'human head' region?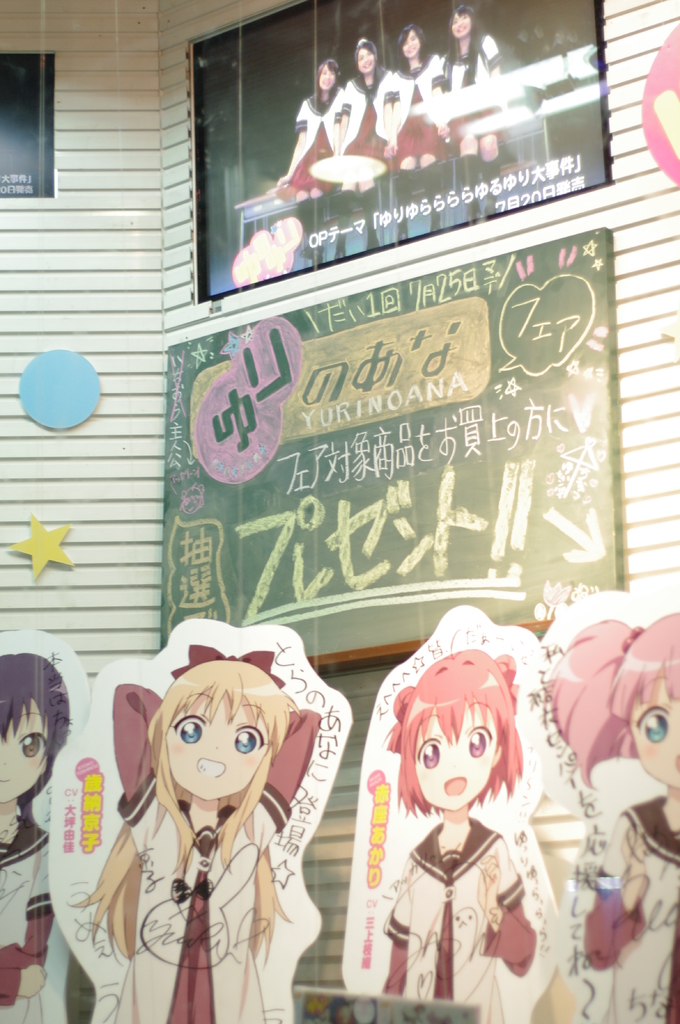
detection(381, 652, 525, 815)
